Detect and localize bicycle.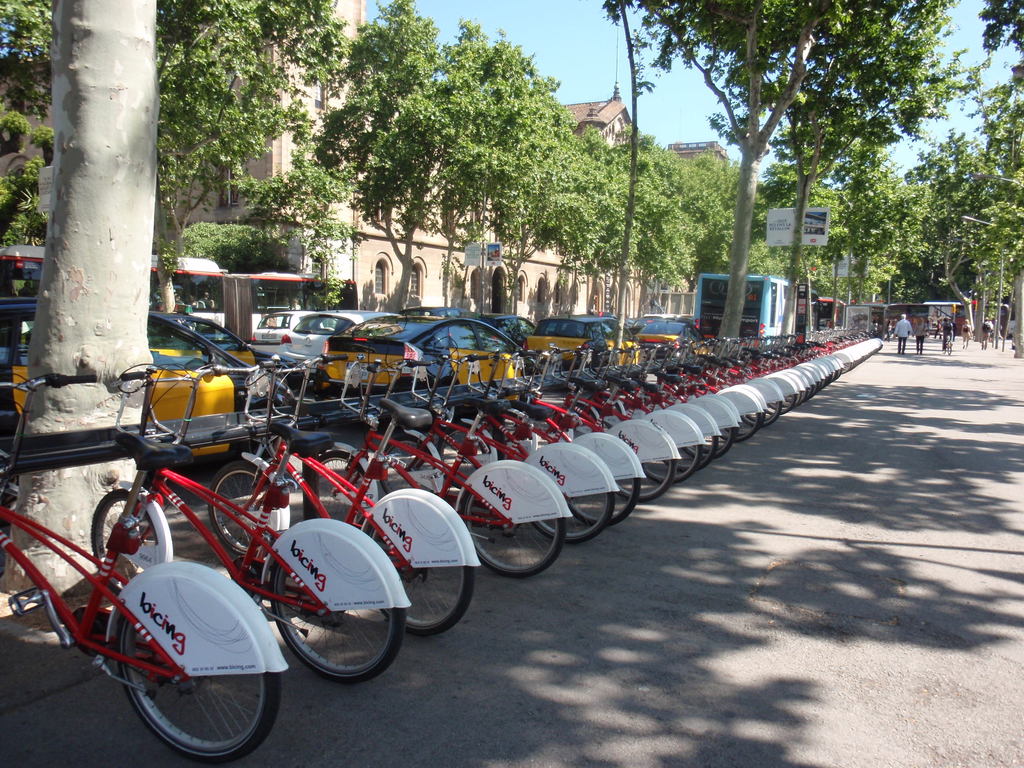
Localized at (451,339,618,534).
